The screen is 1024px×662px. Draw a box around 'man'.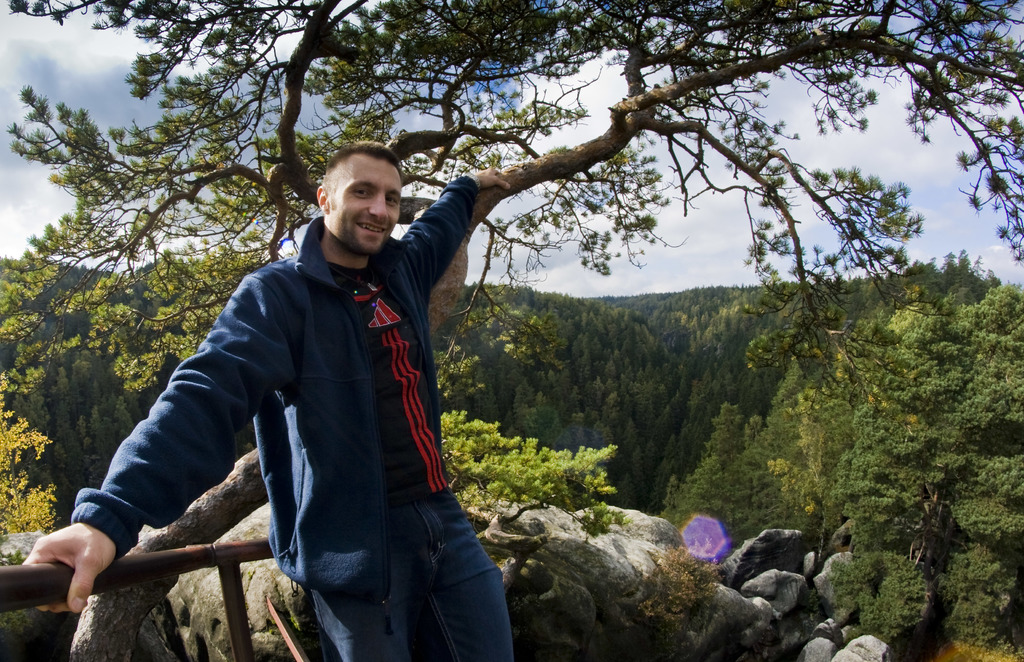
[25,133,511,661].
